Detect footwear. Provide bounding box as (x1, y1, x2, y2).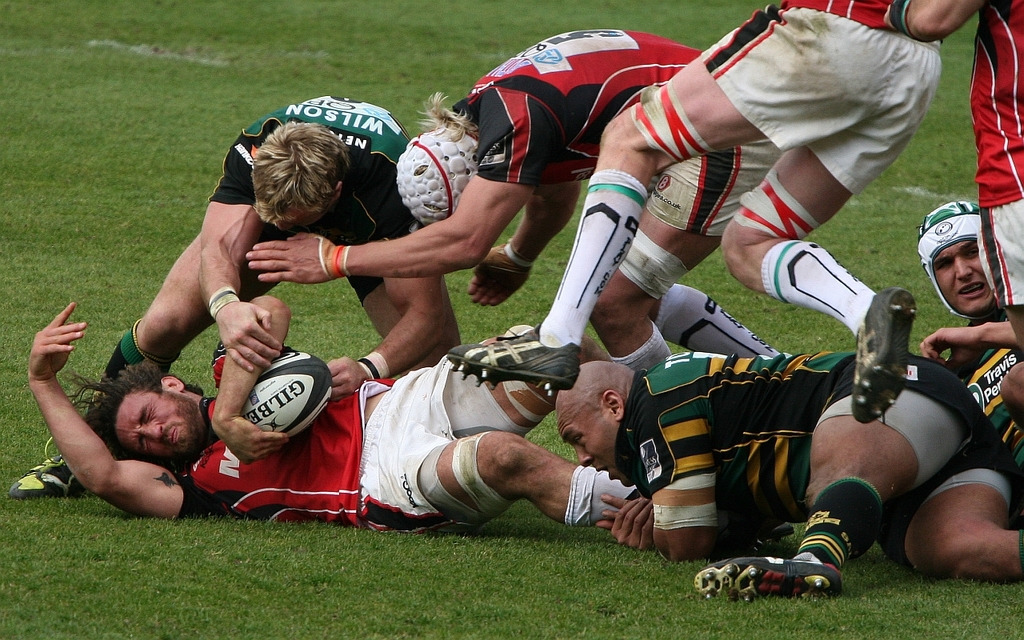
(8, 436, 90, 501).
